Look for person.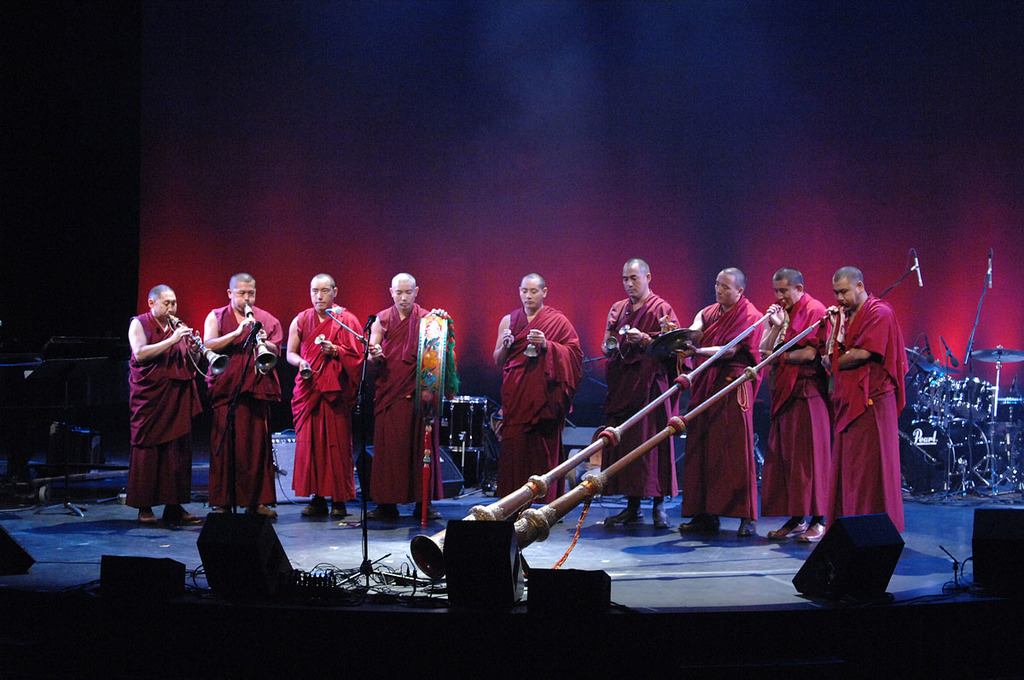
Found: pyautogui.locateOnScreen(490, 270, 586, 507).
